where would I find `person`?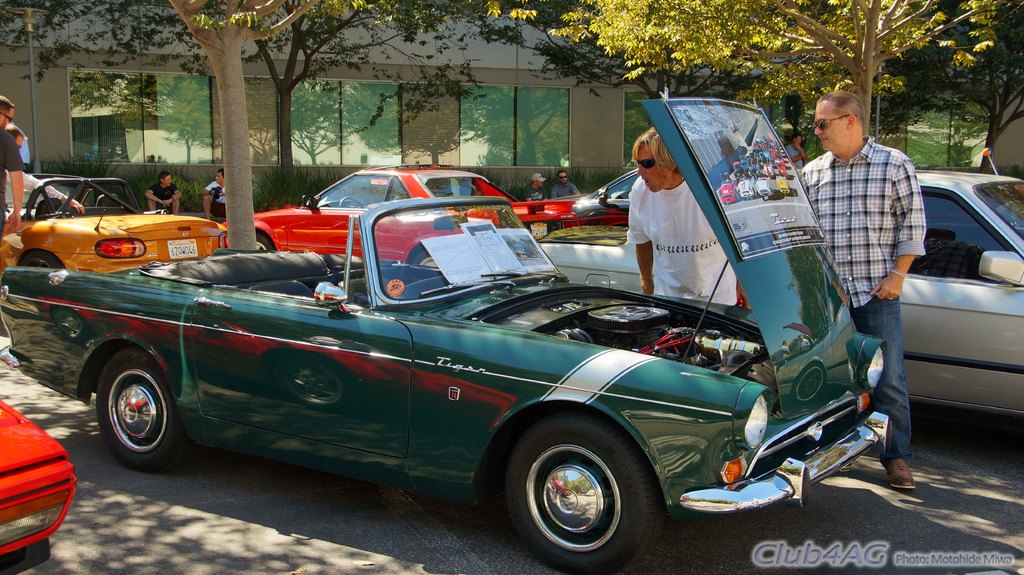
At BBox(520, 170, 548, 204).
